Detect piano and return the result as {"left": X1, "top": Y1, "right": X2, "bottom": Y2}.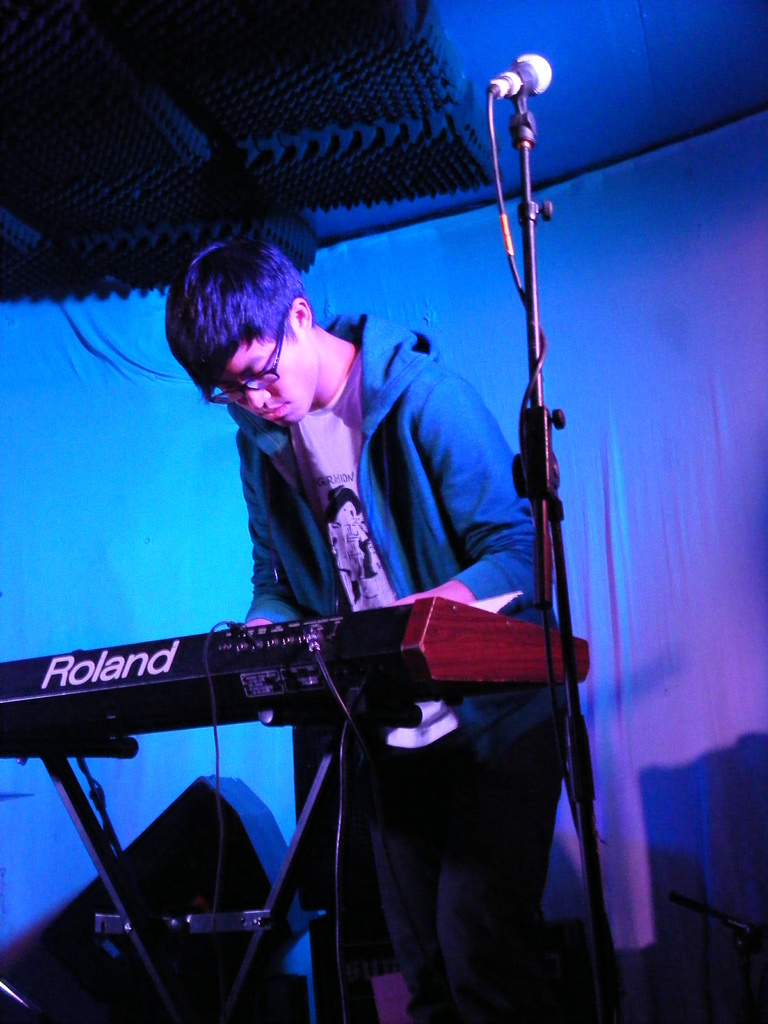
{"left": 0, "top": 589, "right": 593, "bottom": 1018}.
